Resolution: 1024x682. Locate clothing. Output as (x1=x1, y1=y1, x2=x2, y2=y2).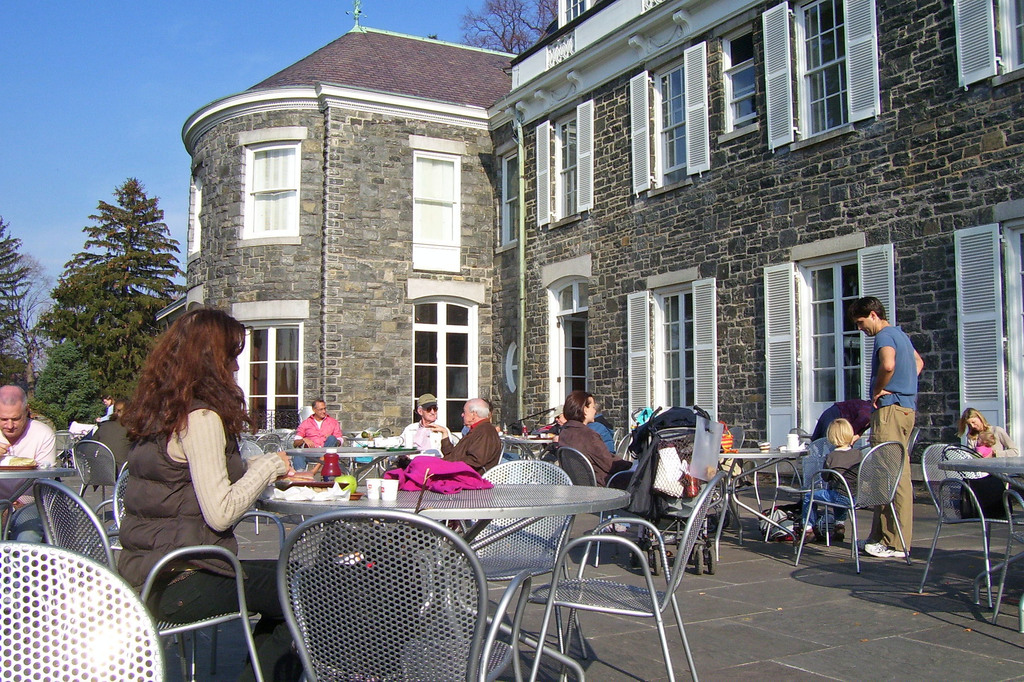
(x1=97, y1=402, x2=111, y2=423).
